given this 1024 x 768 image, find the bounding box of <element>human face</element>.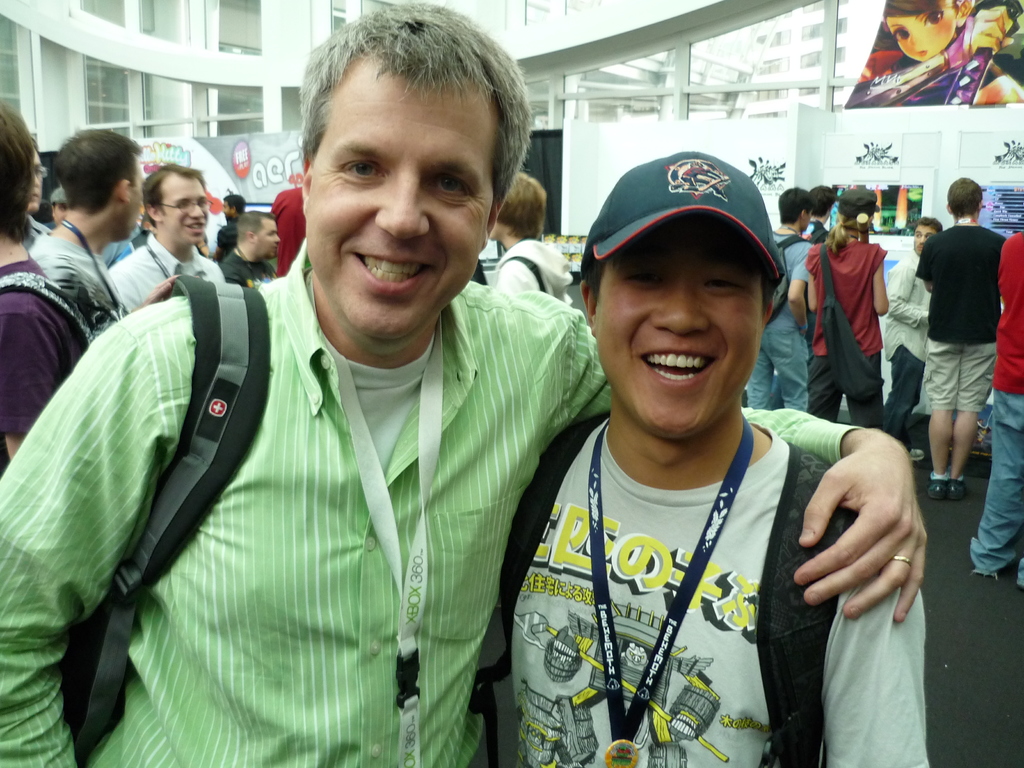
select_region(596, 214, 763, 433).
